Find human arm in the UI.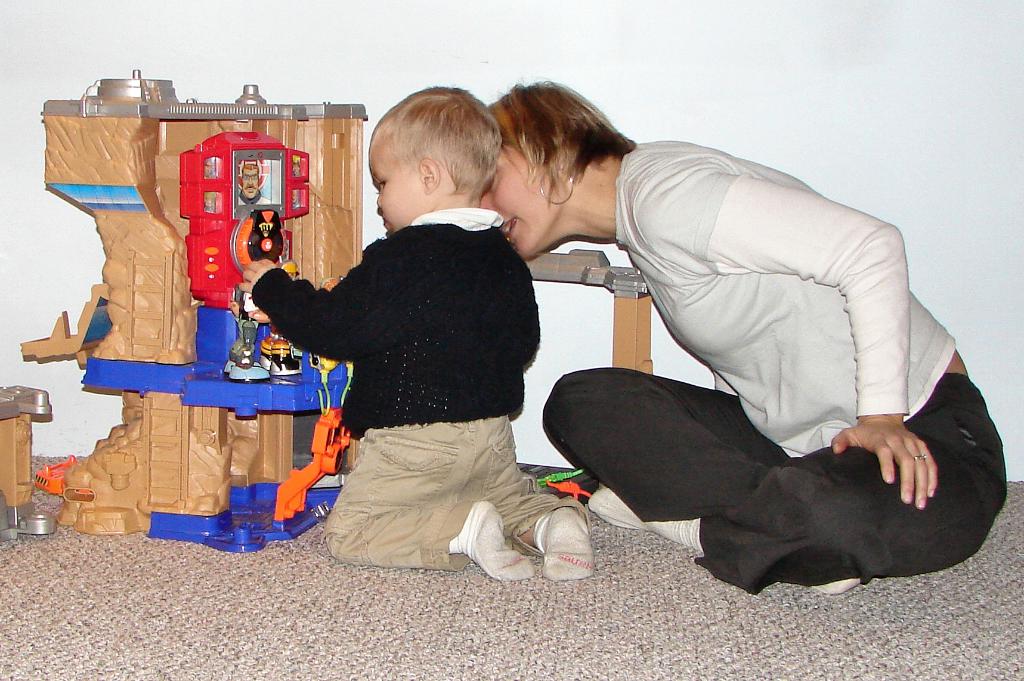
UI element at (623,168,948,512).
